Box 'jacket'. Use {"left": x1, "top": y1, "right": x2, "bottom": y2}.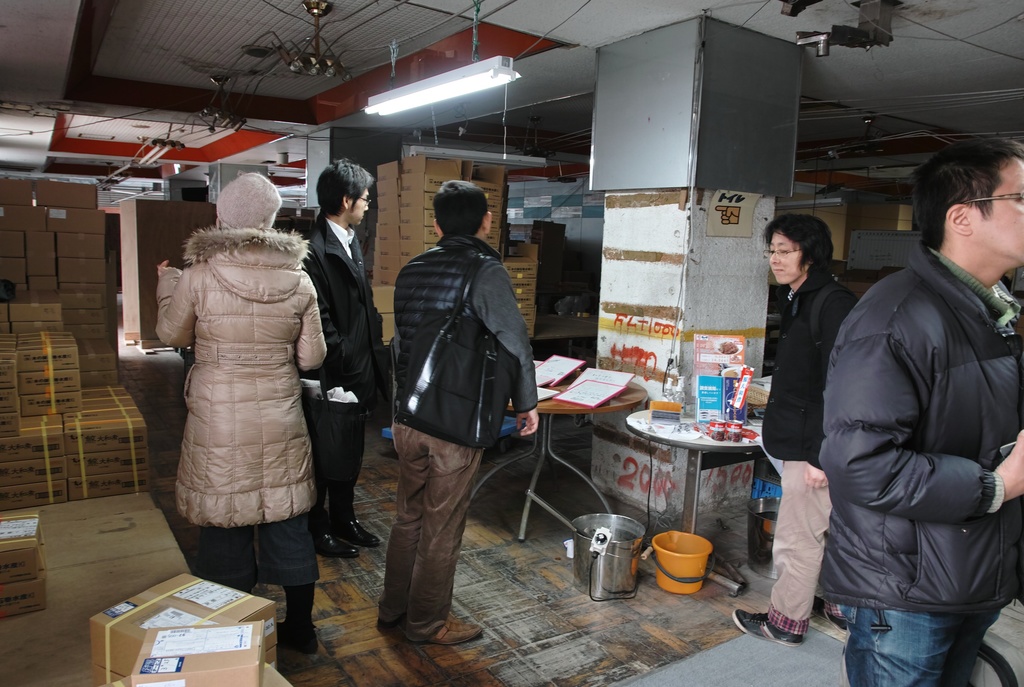
{"left": 154, "top": 225, "right": 325, "bottom": 533}.
